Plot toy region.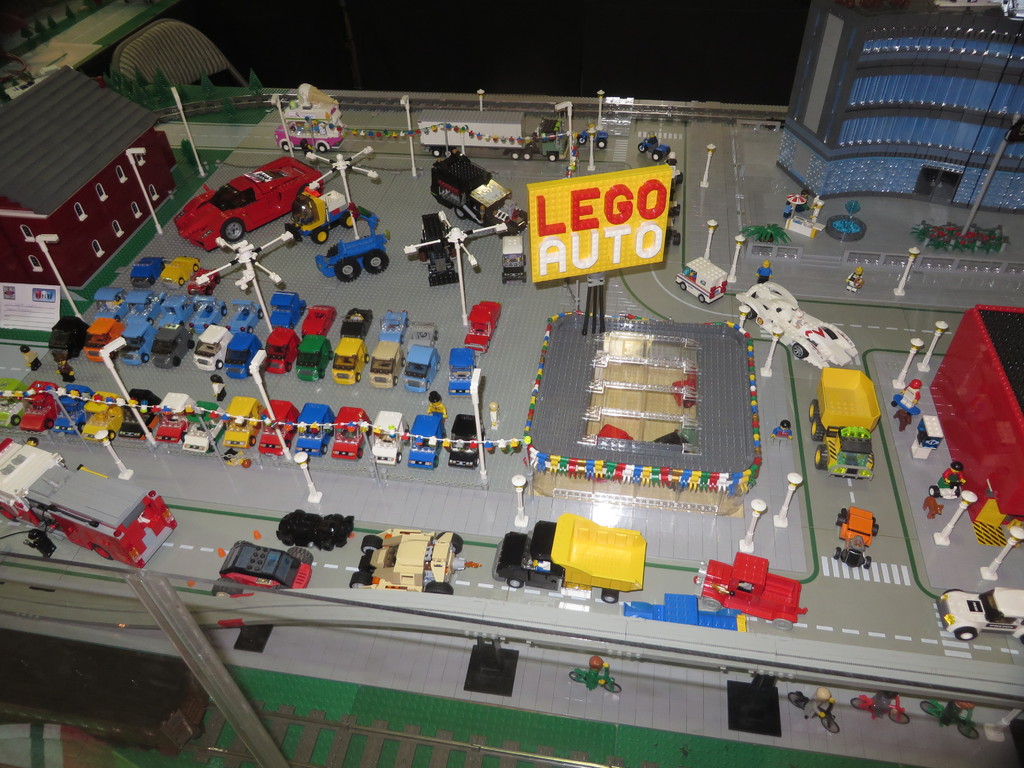
Plotted at bbox=[128, 254, 164, 287].
